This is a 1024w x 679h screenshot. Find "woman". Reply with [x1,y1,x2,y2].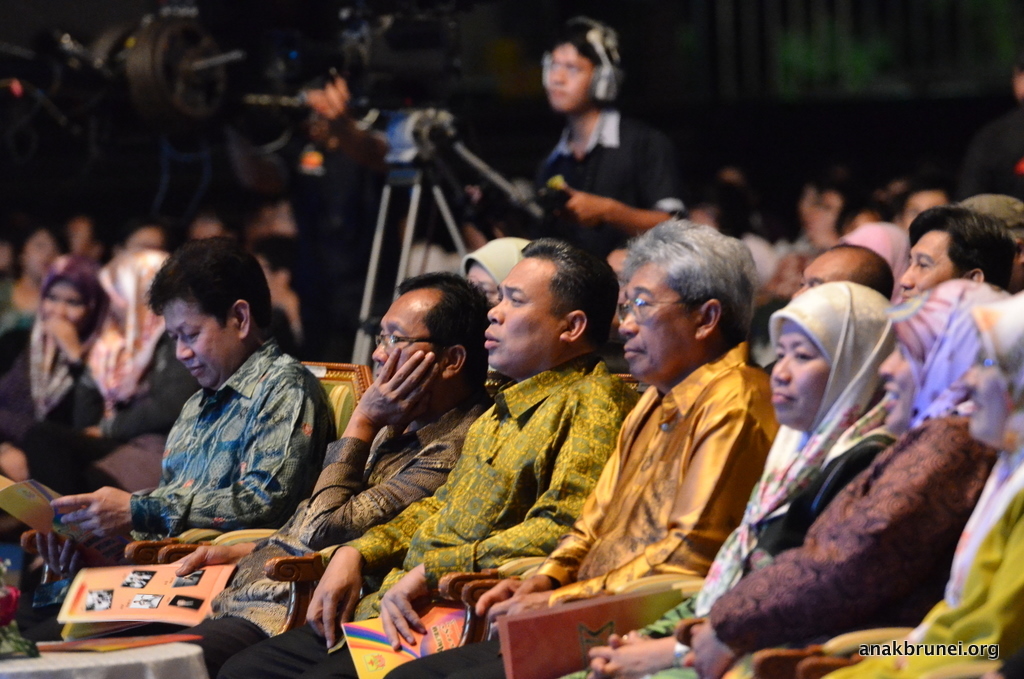
[2,272,113,469].
